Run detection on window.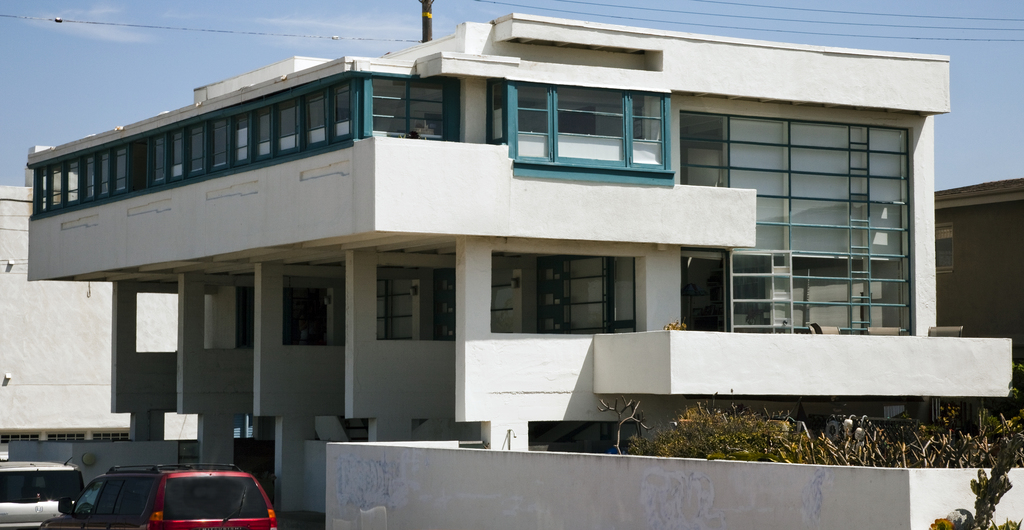
Result: select_region(28, 78, 370, 222).
